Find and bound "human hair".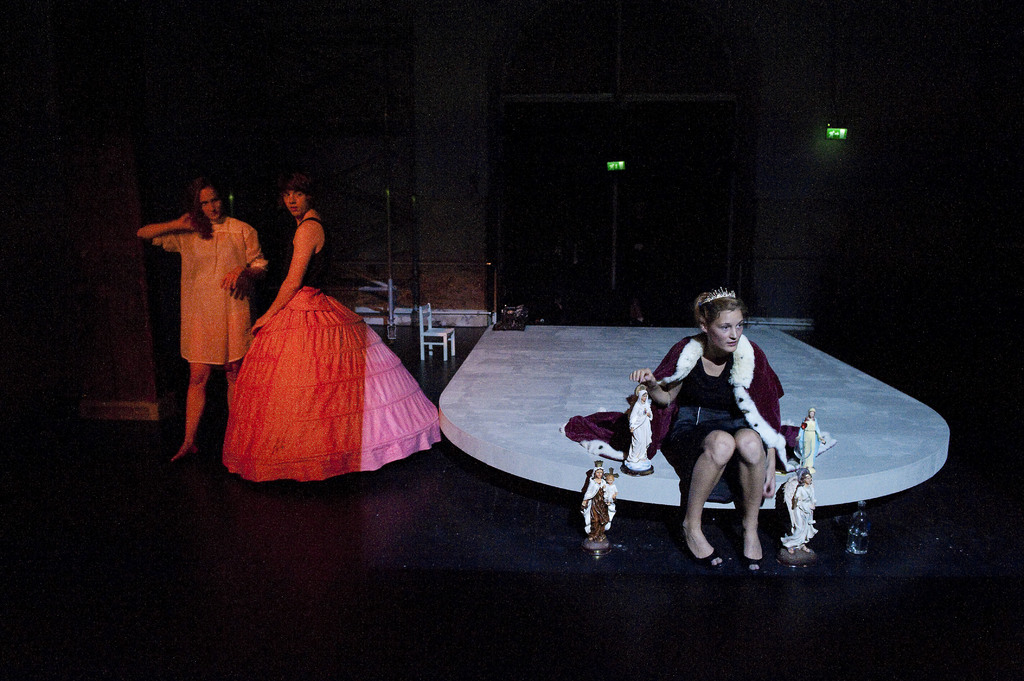
Bound: x1=699, y1=292, x2=751, y2=328.
